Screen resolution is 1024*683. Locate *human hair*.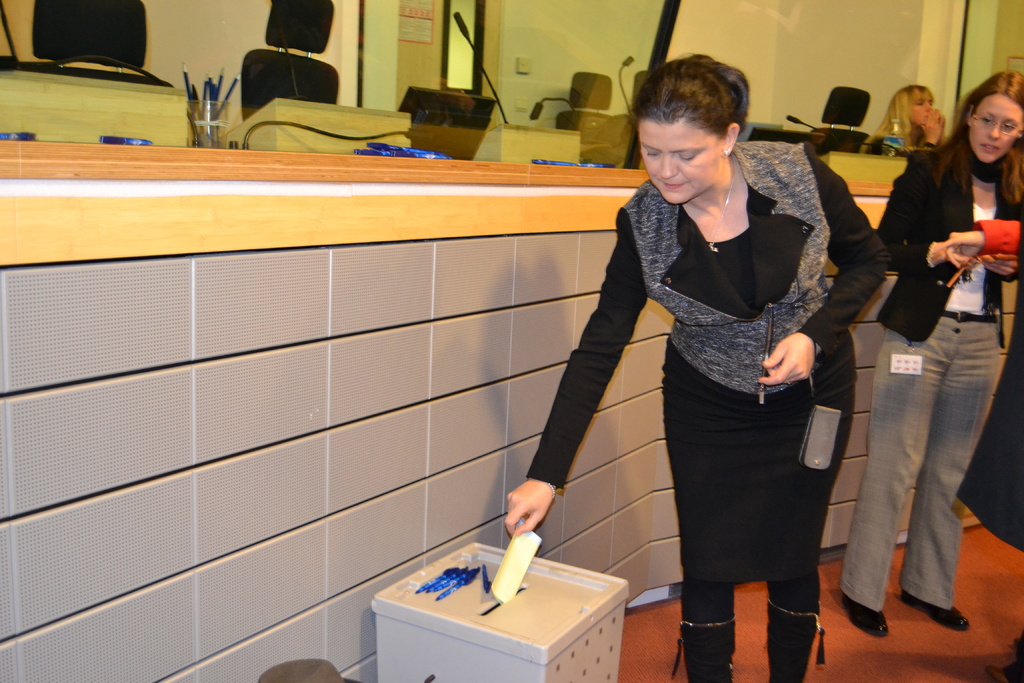
(x1=861, y1=79, x2=931, y2=147).
